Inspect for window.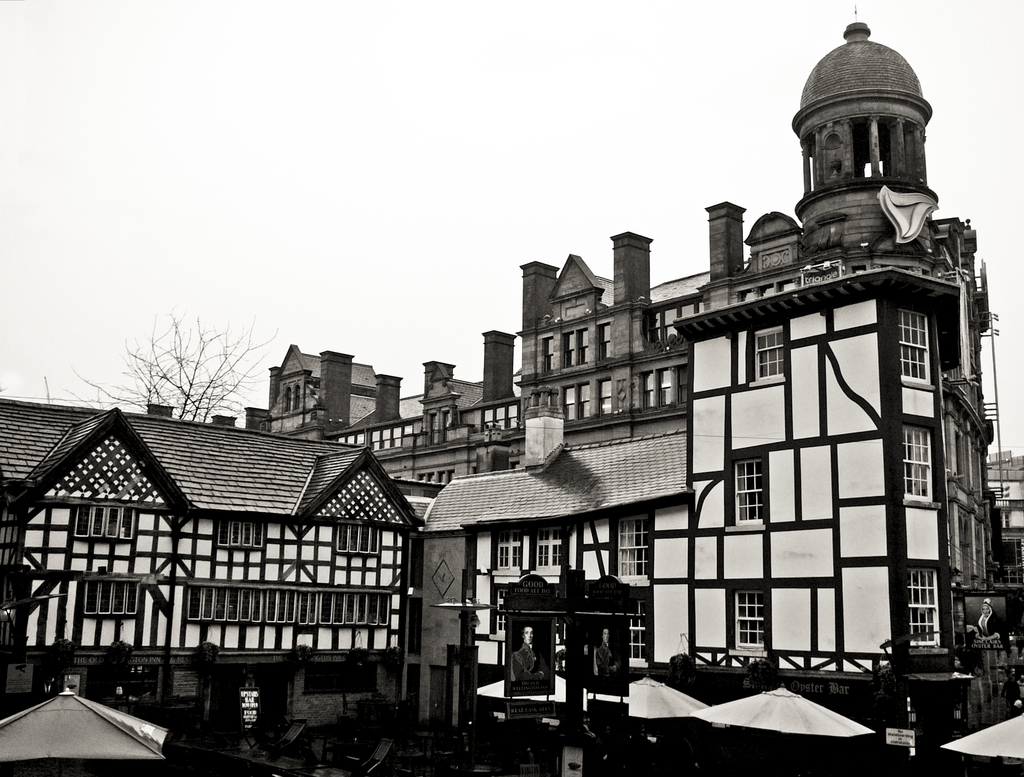
Inspection: 751 327 788 380.
